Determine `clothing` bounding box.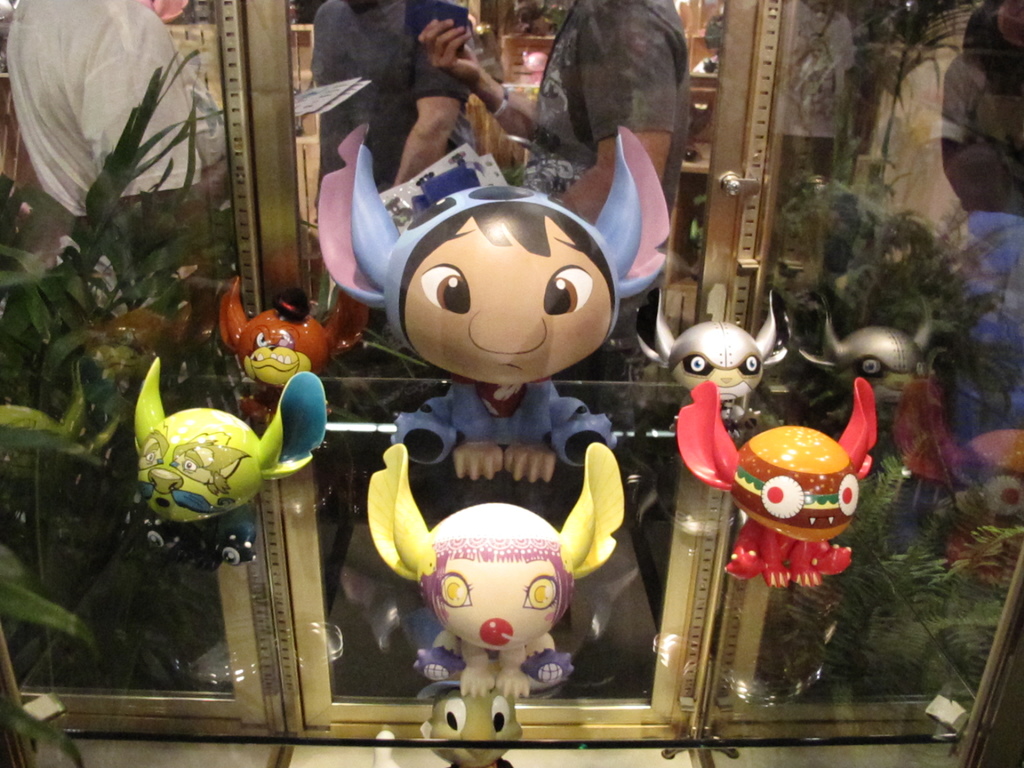
Determined: locate(8, 0, 207, 225).
